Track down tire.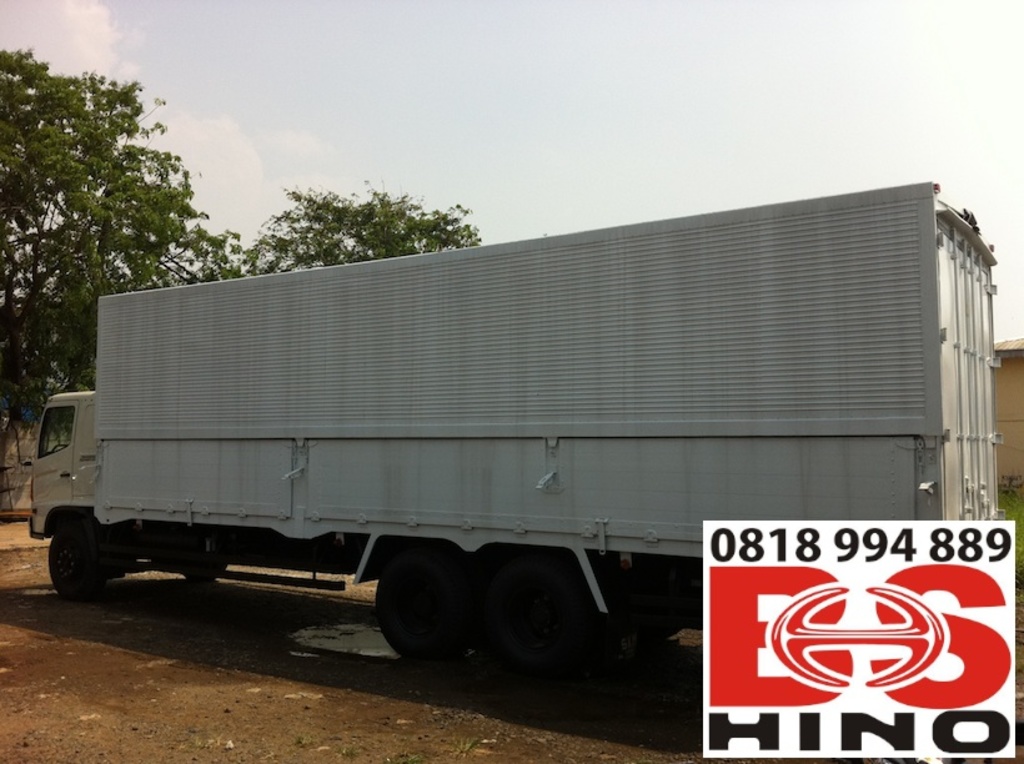
Tracked to 181 559 226 580.
